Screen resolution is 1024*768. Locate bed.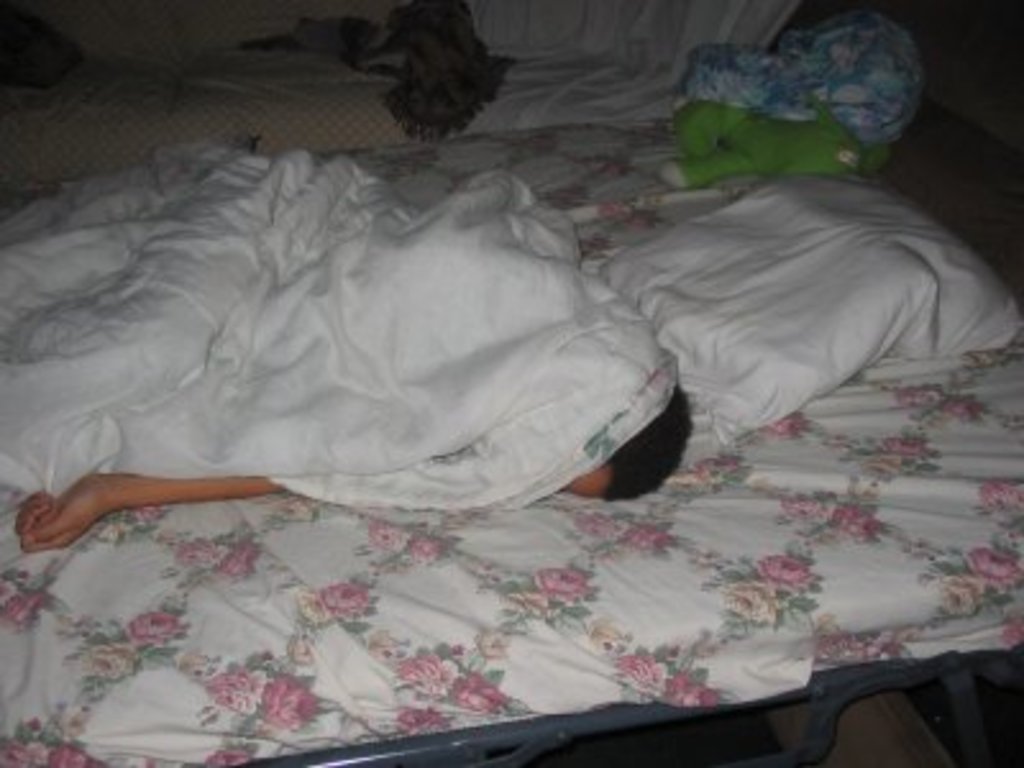
{"x1": 0, "y1": 0, "x2": 1021, "y2": 765}.
